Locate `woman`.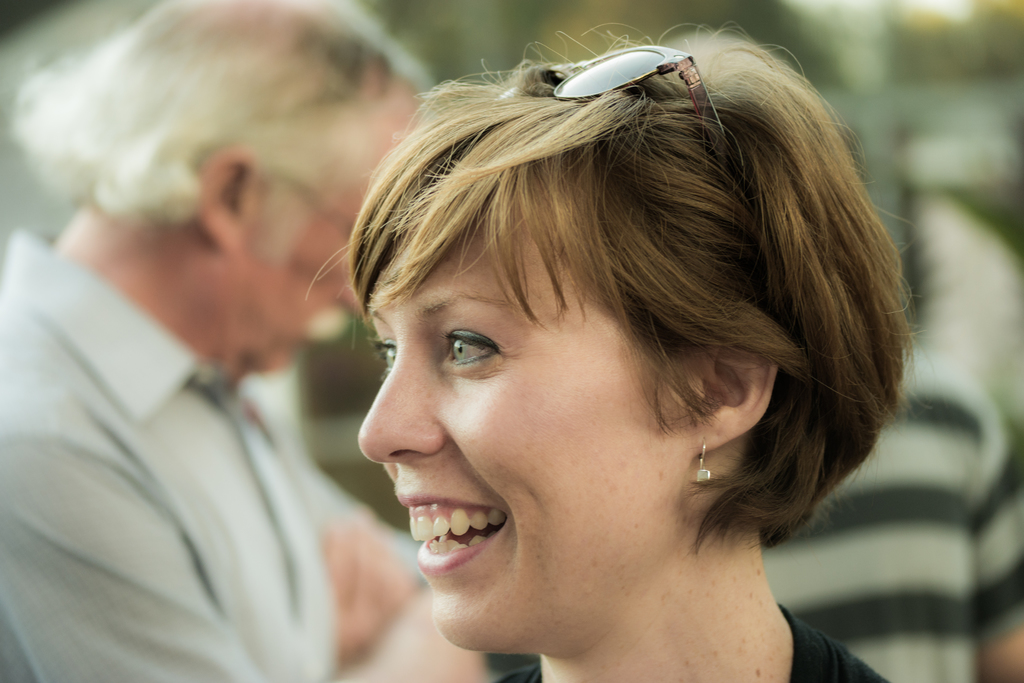
Bounding box: 274:60:948:682.
